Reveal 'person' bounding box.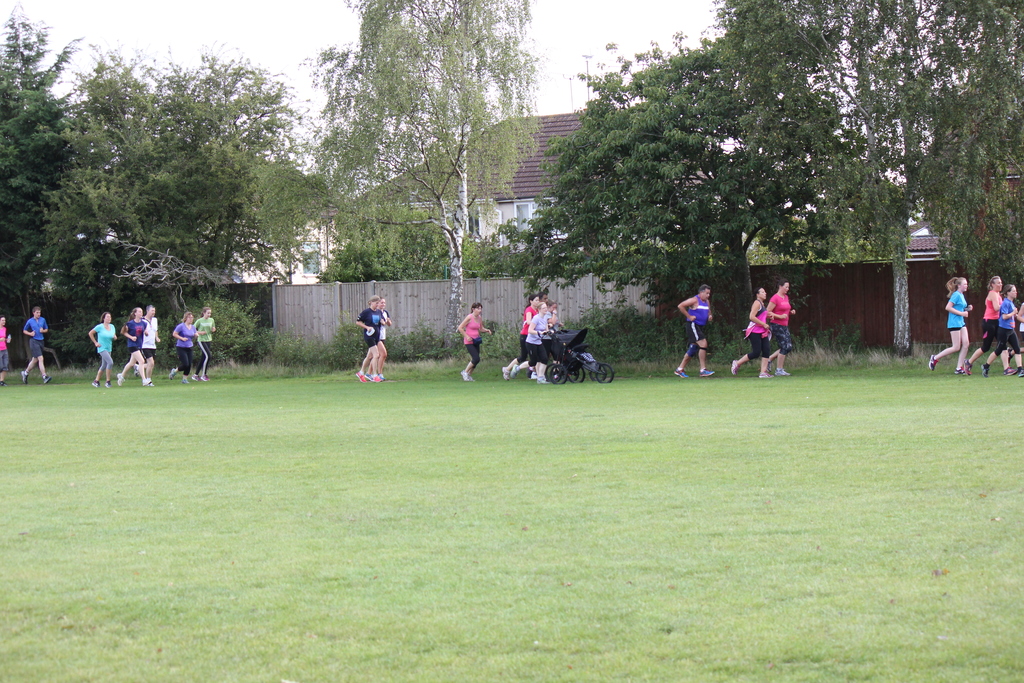
Revealed: (x1=139, y1=306, x2=164, y2=374).
